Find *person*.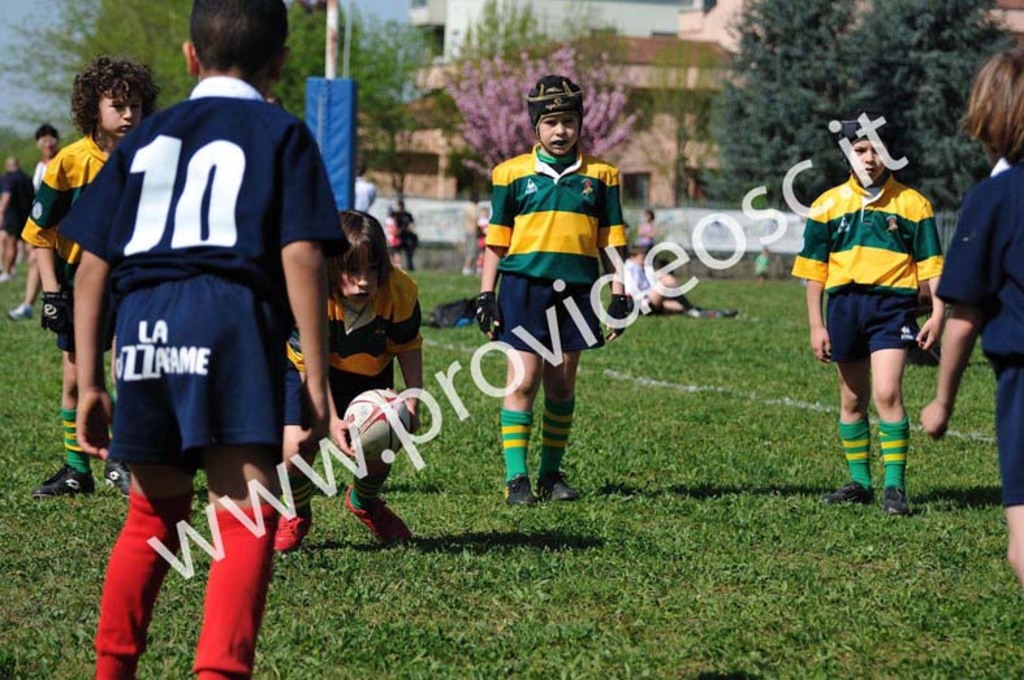
921,42,1023,585.
